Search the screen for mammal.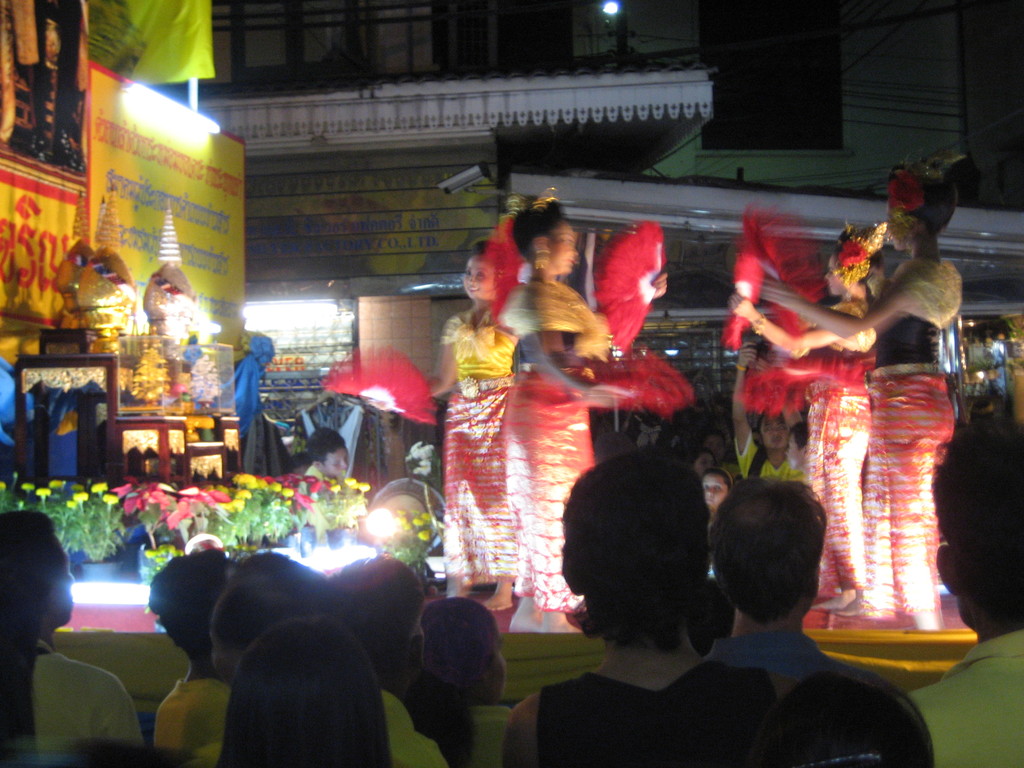
Found at [left=907, top=421, right=1023, bottom=767].
